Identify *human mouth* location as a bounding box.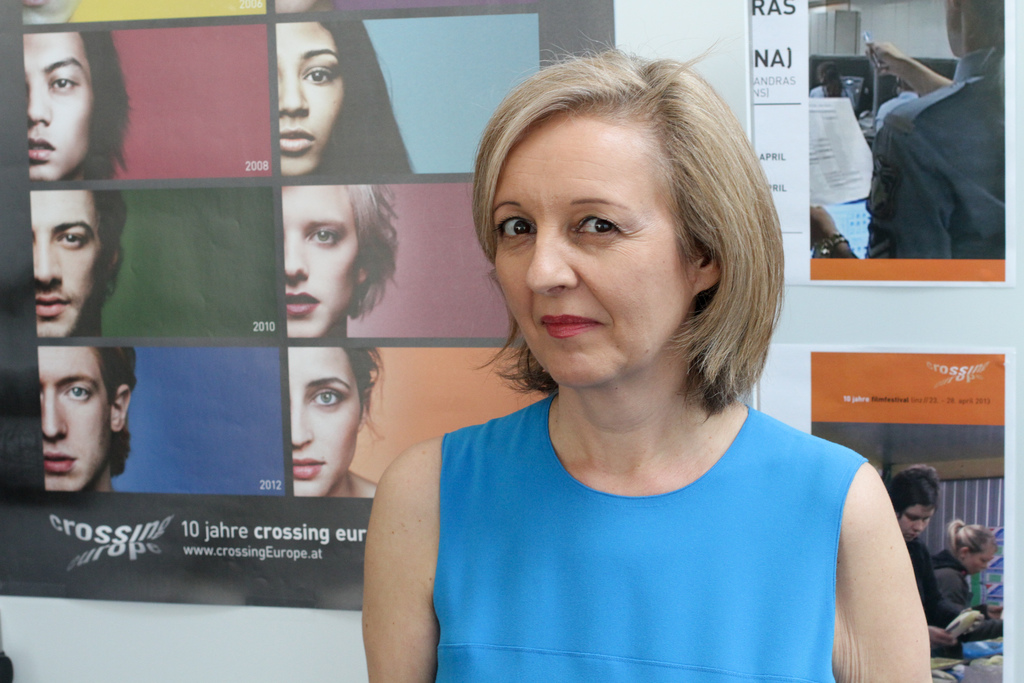
l=282, t=292, r=321, b=318.
